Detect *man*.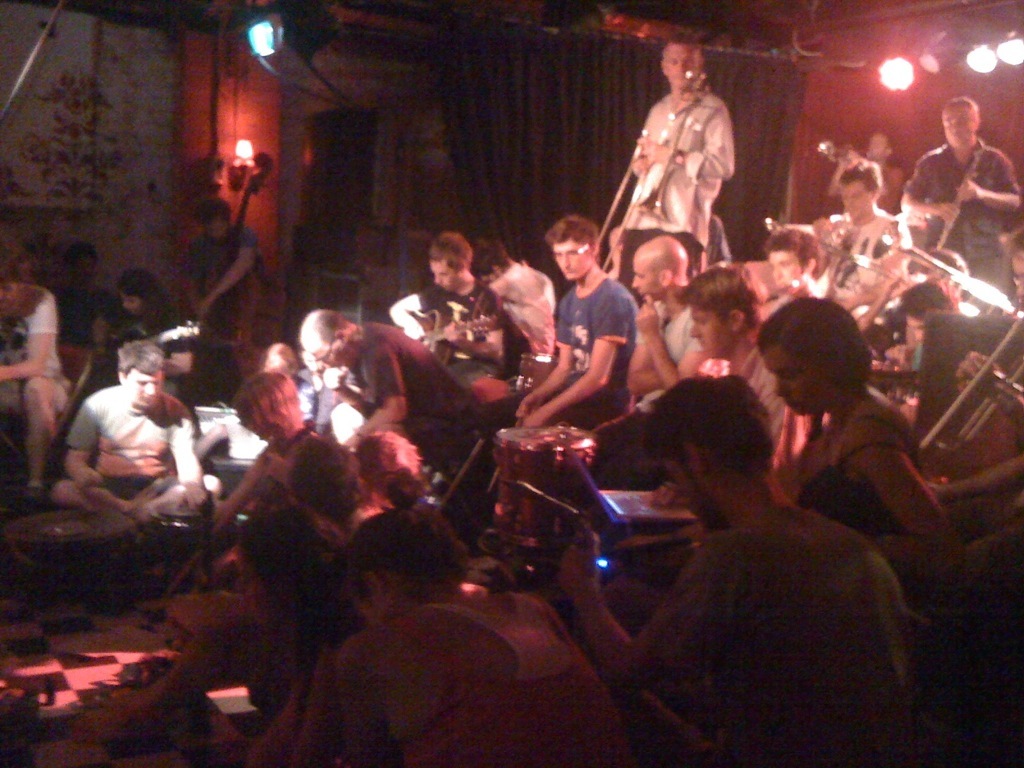
Detected at detection(686, 262, 792, 454).
